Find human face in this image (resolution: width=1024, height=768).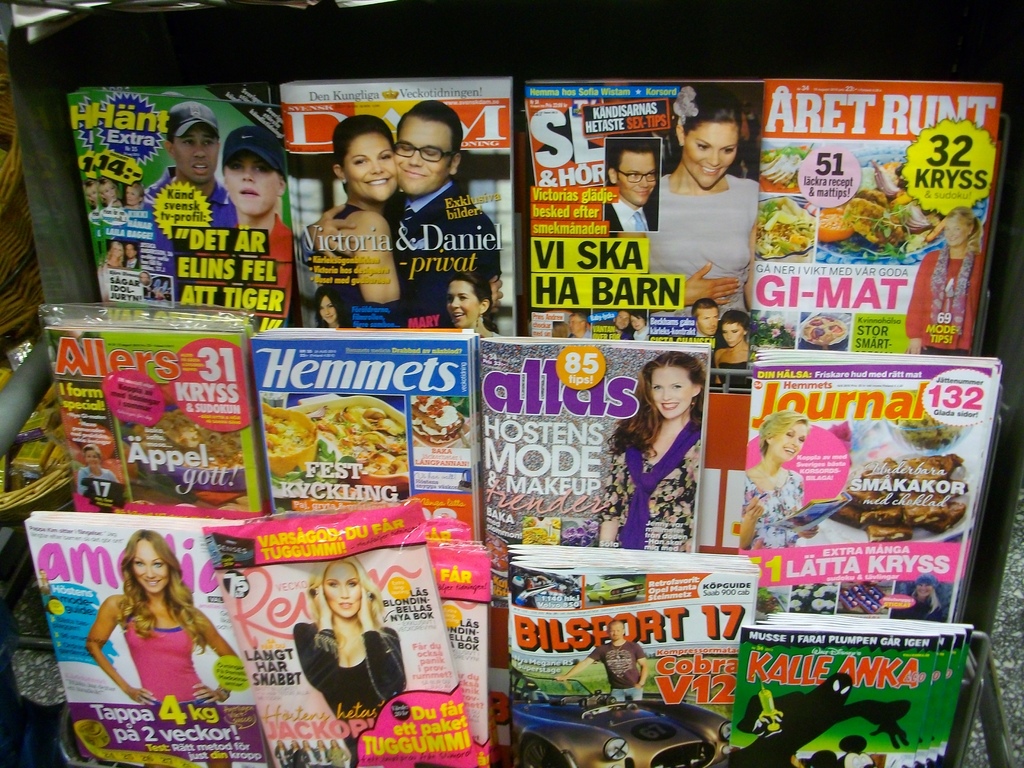
88/190/95/203.
